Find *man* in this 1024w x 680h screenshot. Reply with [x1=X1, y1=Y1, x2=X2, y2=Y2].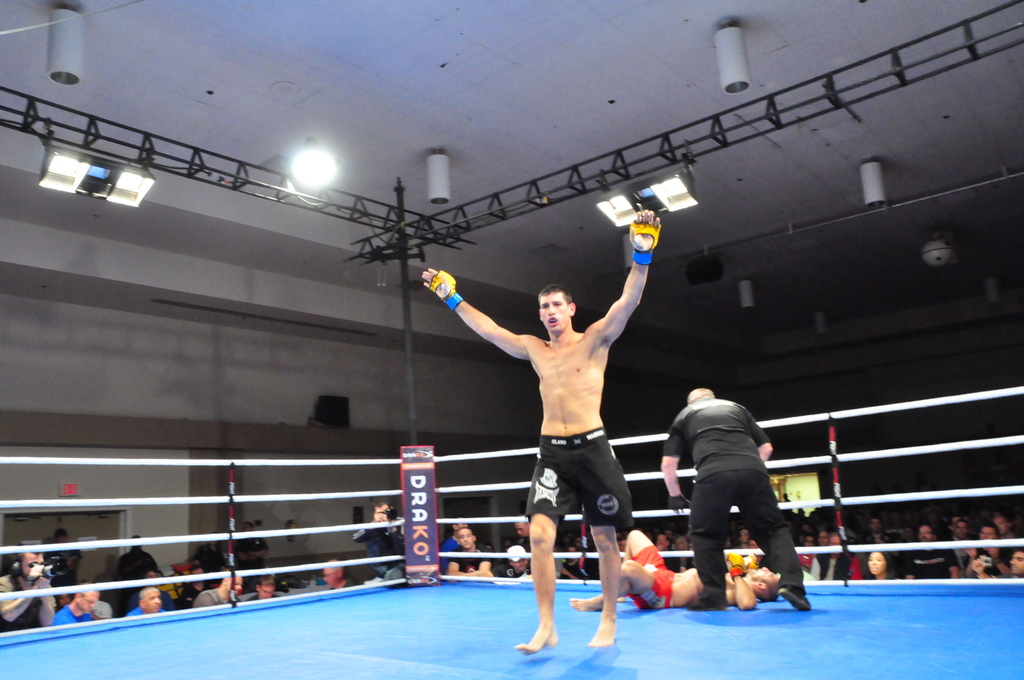
[x1=90, y1=601, x2=113, y2=619].
